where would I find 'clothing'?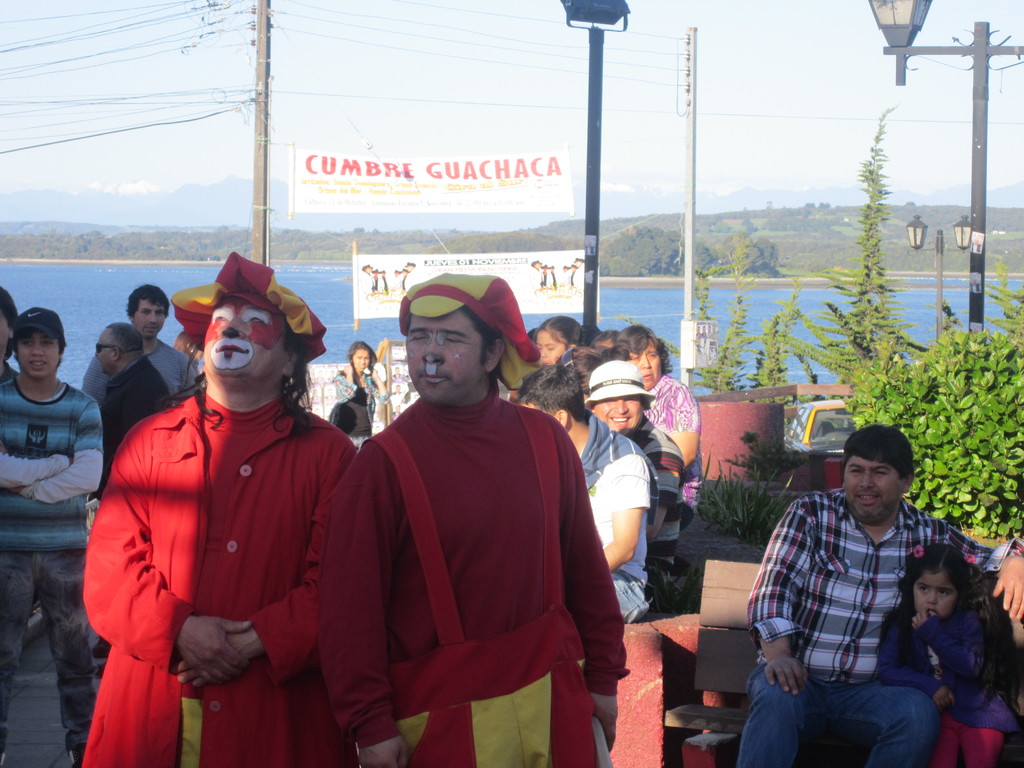
At rect(644, 378, 705, 516).
